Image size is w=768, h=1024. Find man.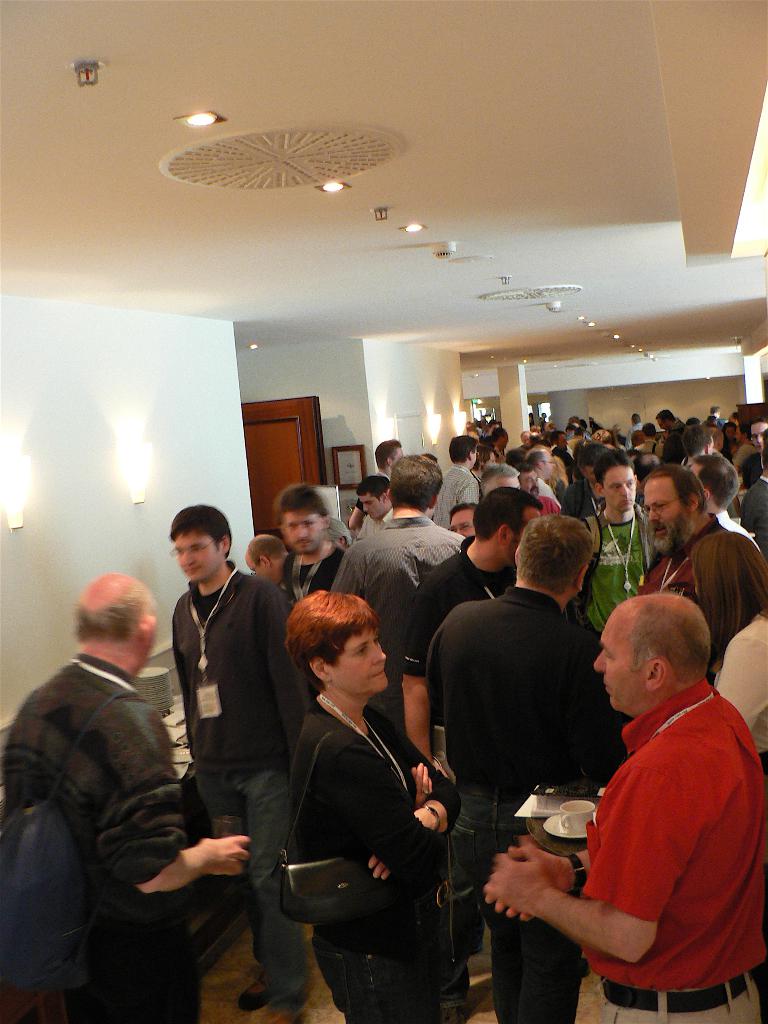
region(655, 408, 691, 464).
